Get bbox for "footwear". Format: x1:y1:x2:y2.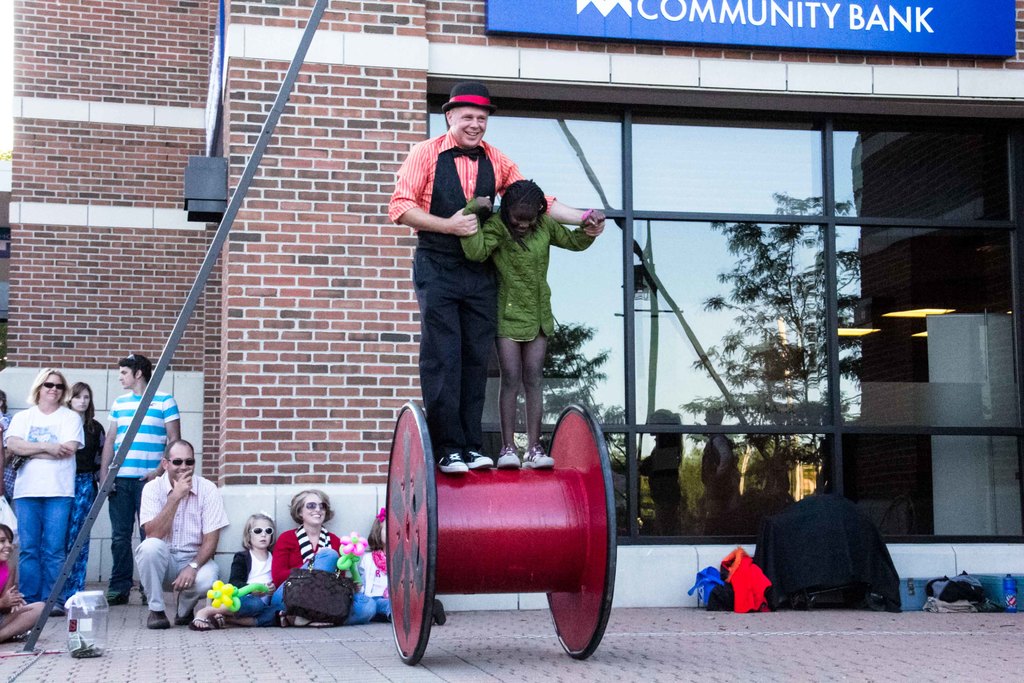
494:447:523:466.
